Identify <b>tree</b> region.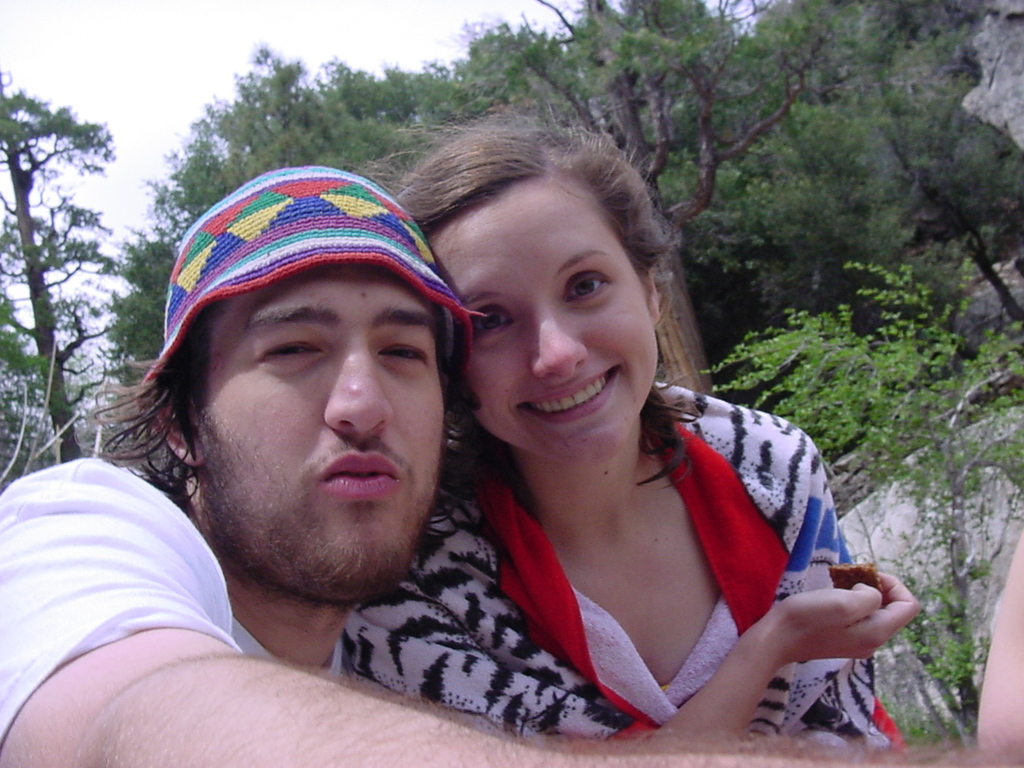
Region: left=814, top=65, right=1023, bottom=357.
